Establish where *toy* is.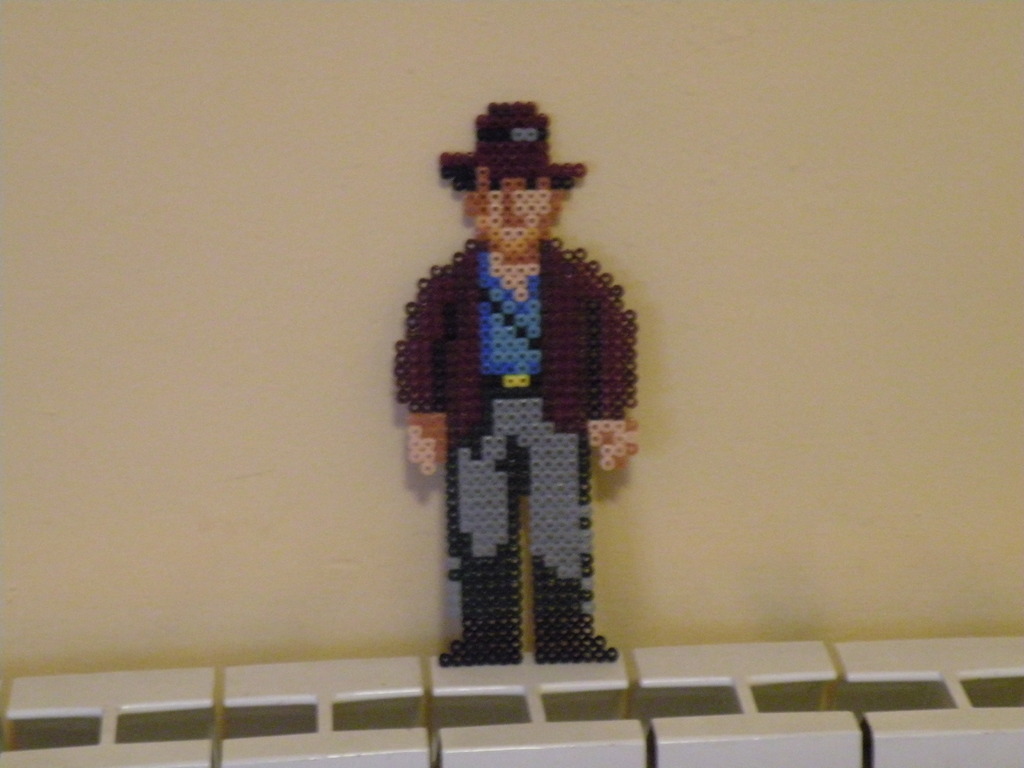
Established at (left=393, top=70, right=649, bottom=687).
